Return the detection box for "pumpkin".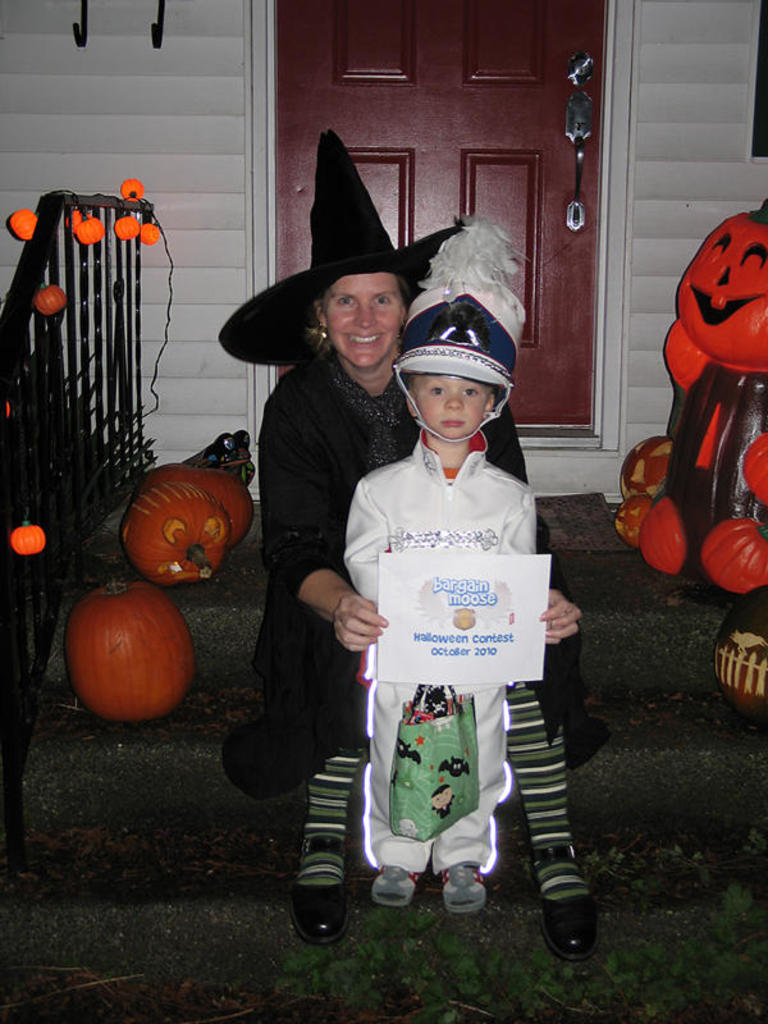
67/206/109/253.
